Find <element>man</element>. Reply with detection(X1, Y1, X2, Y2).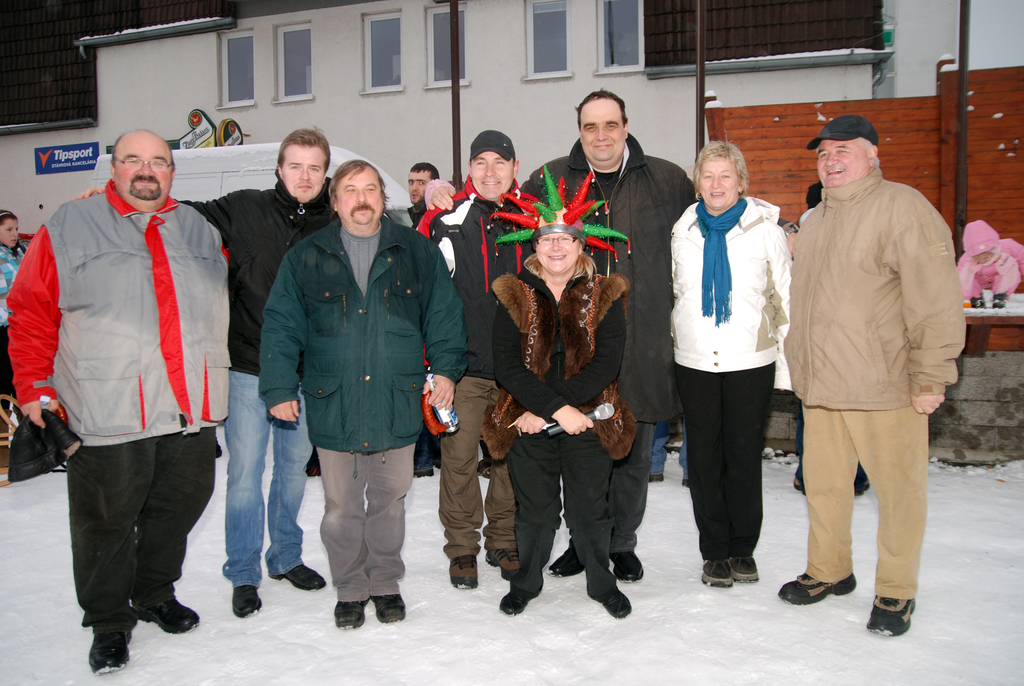
detection(778, 97, 960, 641).
